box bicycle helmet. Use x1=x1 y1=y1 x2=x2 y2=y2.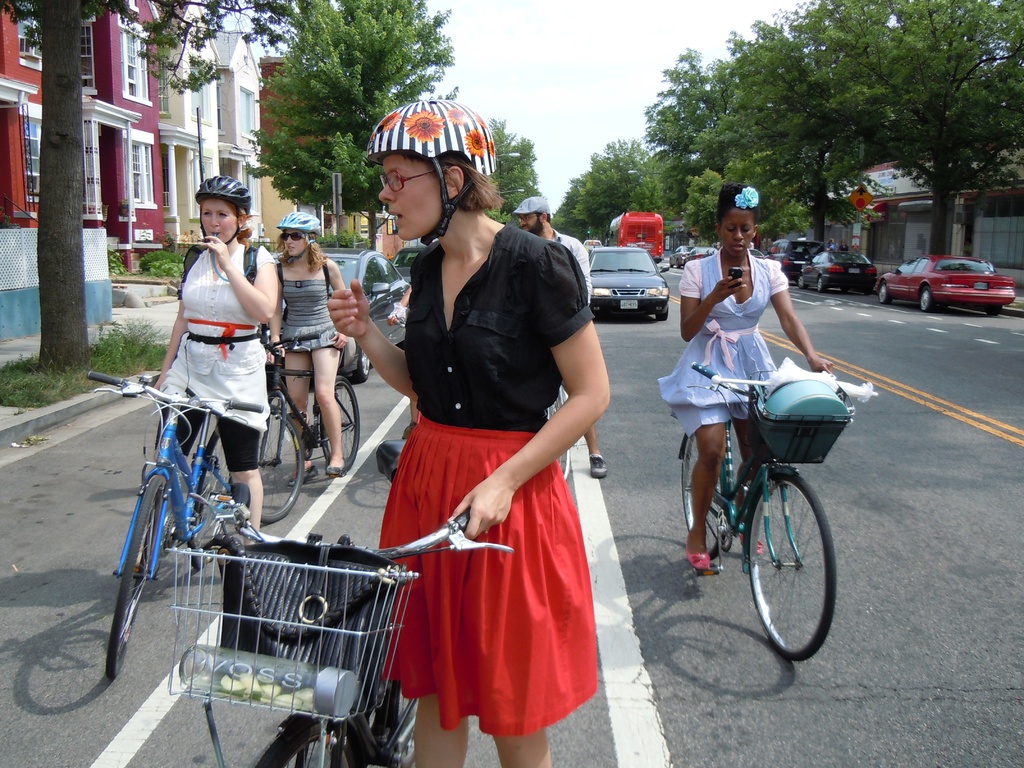
x1=374 y1=101 x2=495 y2=183.
